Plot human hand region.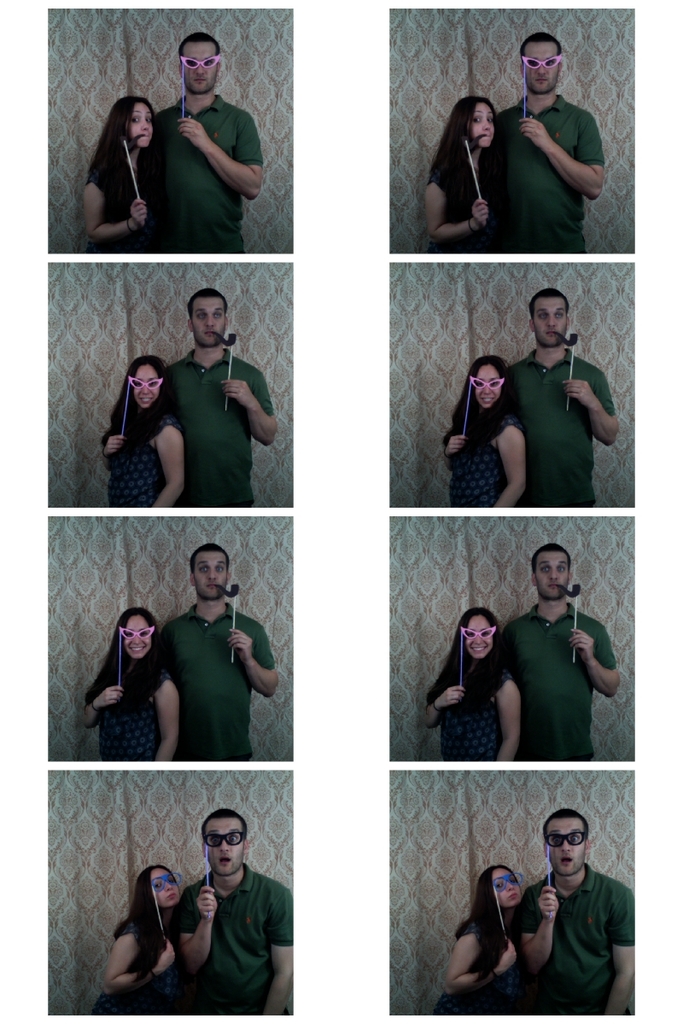
Plotted at (226, 628, 256, 662).
